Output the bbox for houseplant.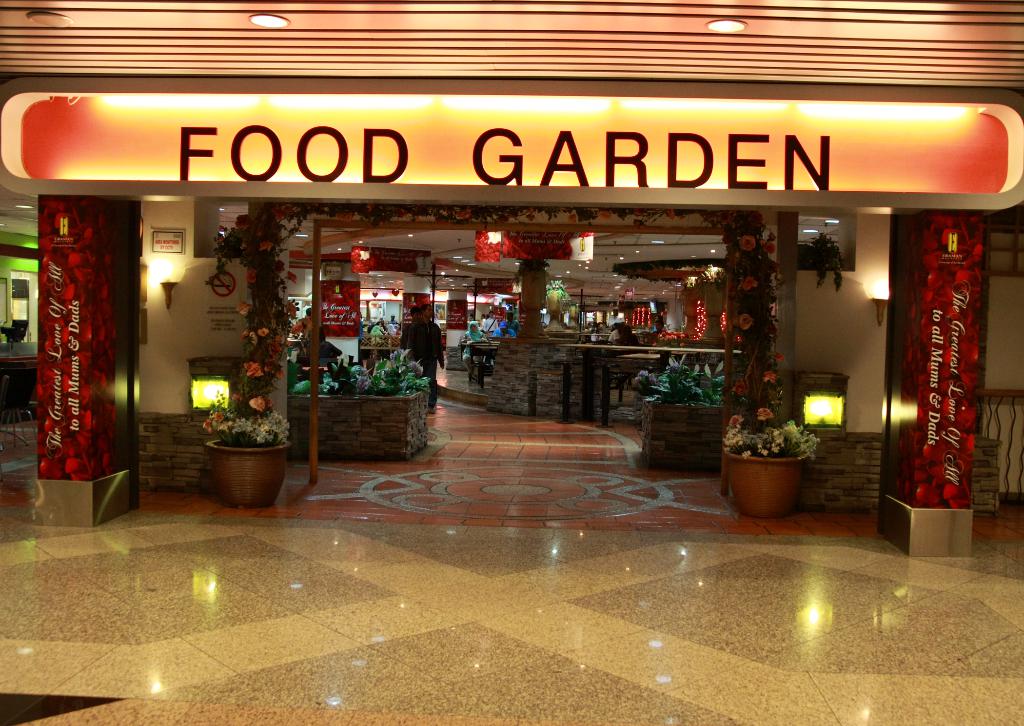
BBox(538, 279, 579, 330).
